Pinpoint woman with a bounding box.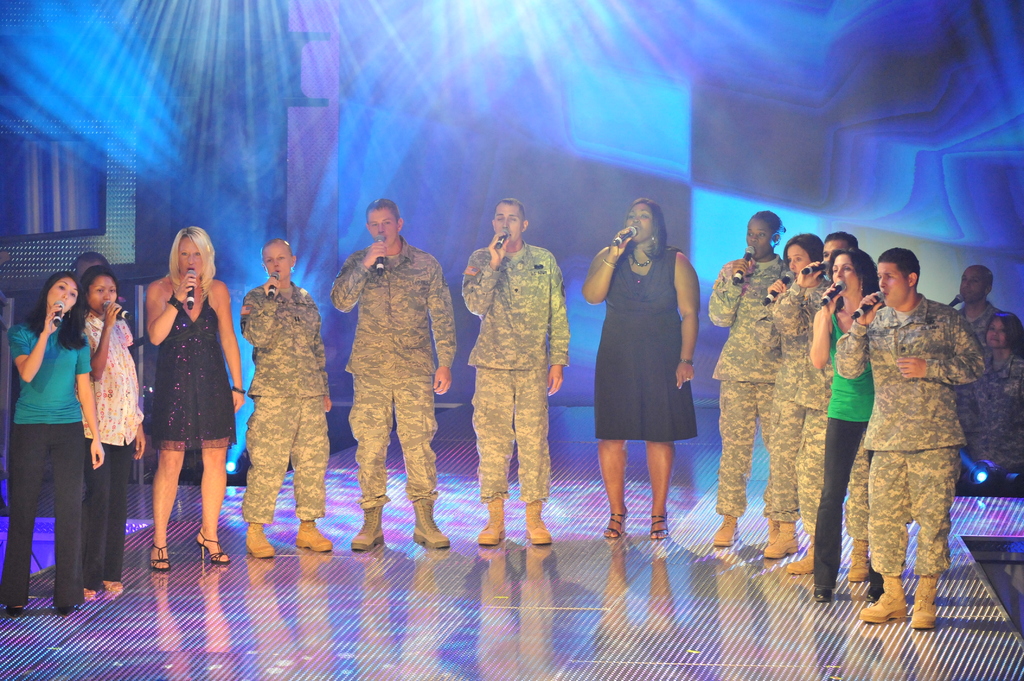
<bbox>597, 202, 706, 528</bbox>.
